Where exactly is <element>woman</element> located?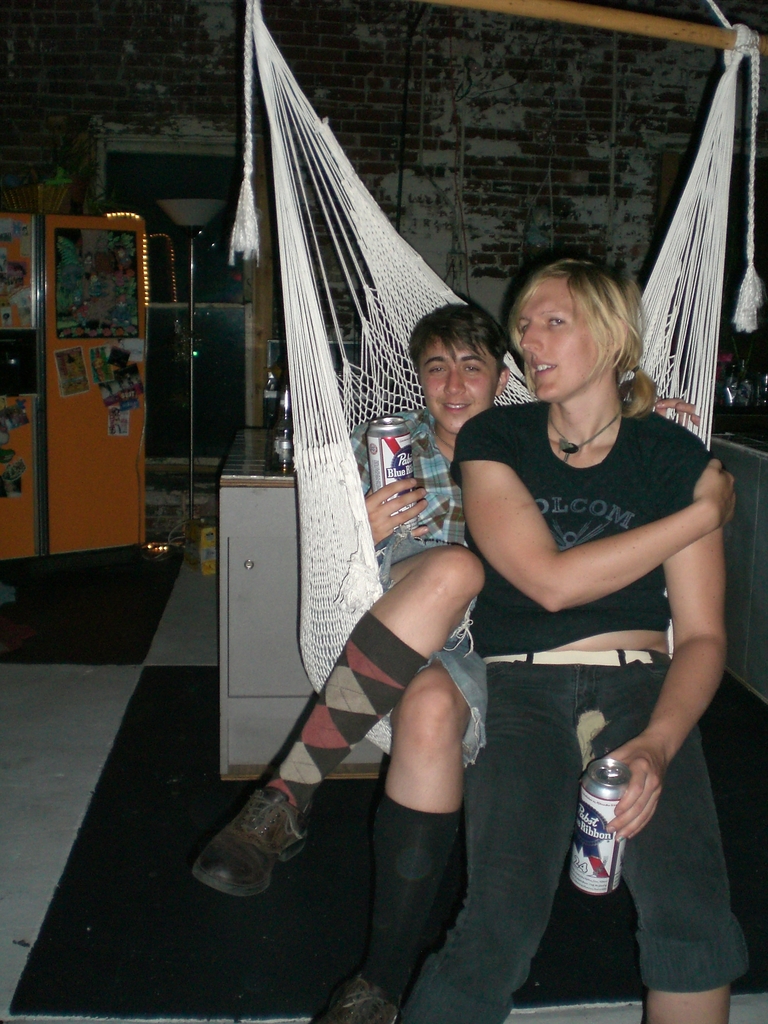
Its bounding box is box(398, 221, 726, 1013).
